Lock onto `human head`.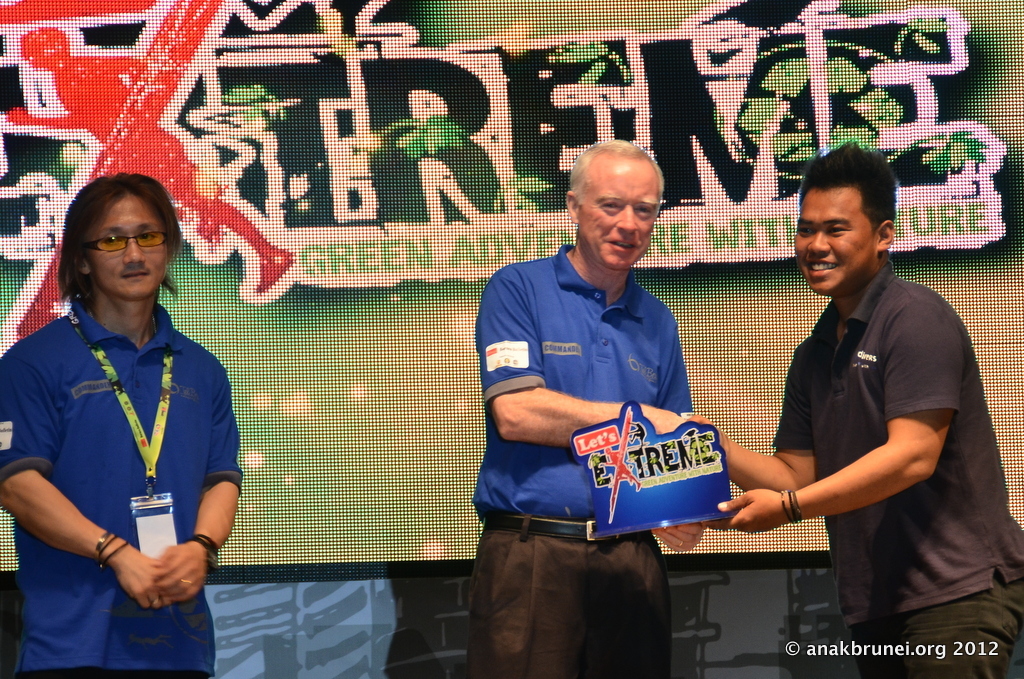
Locked: bbox=(794, 140, 898, 296).
